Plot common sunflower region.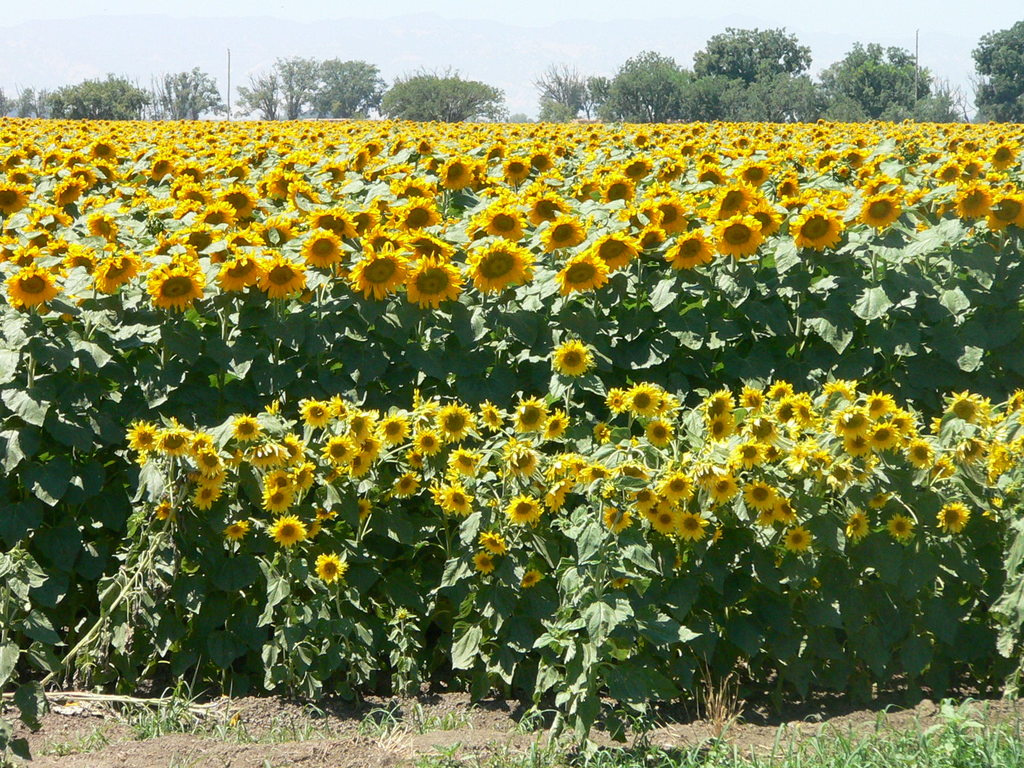
Plotted at Rect(267, 515, 307, 549).
